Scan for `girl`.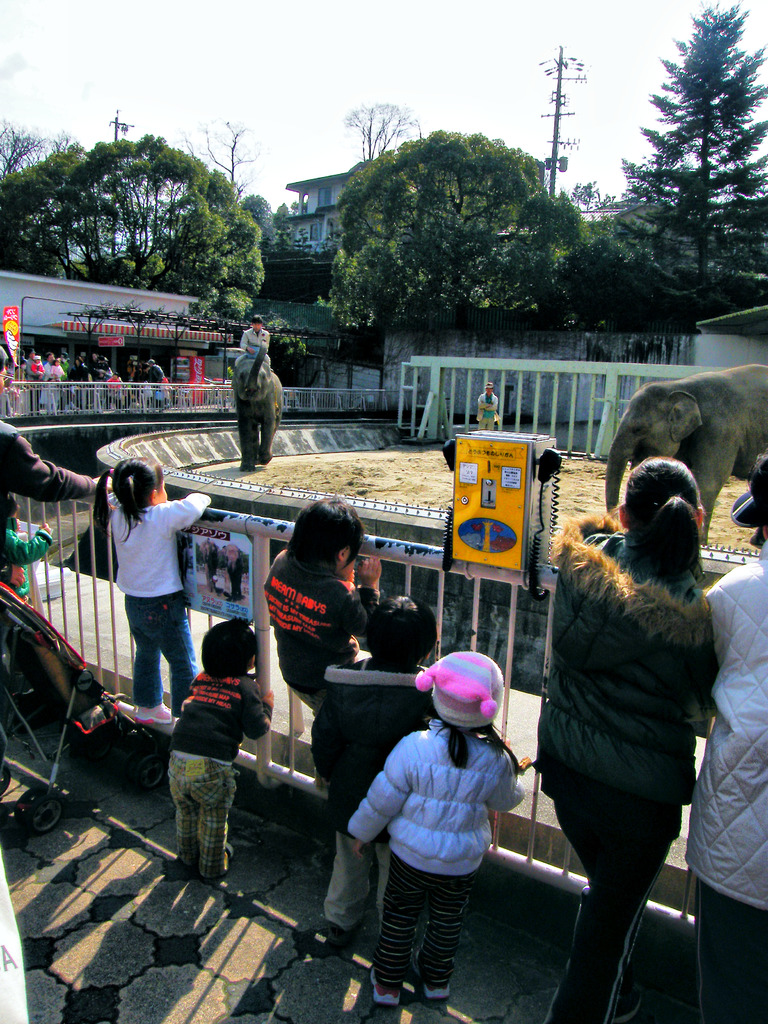
Scan result: locate(90, 456, 212, 725).
